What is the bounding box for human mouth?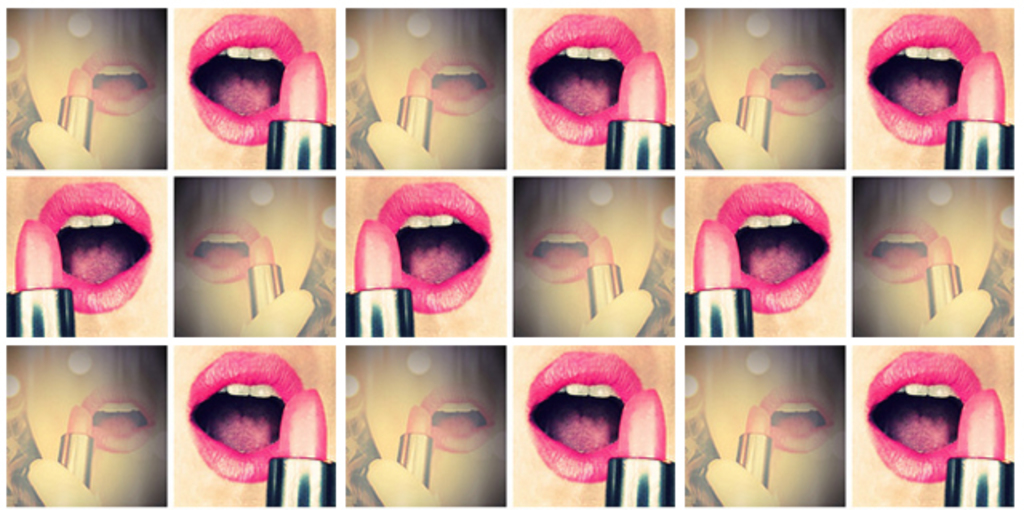
867/5/994/149.
